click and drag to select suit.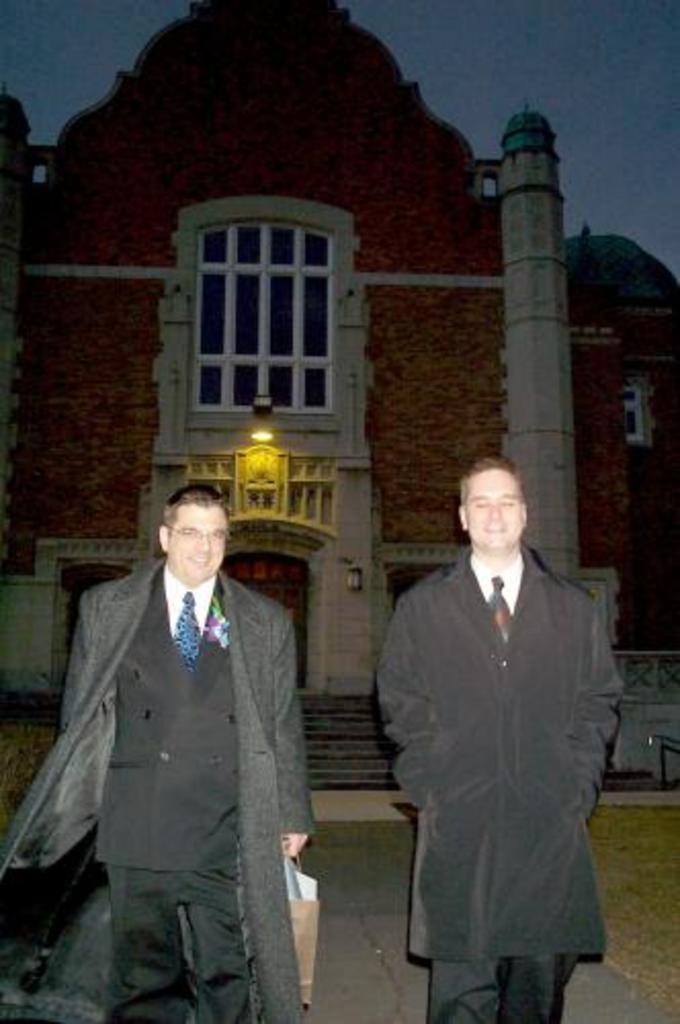
Selection: <bbox>0, 553, 317, 1022</bbox>.
